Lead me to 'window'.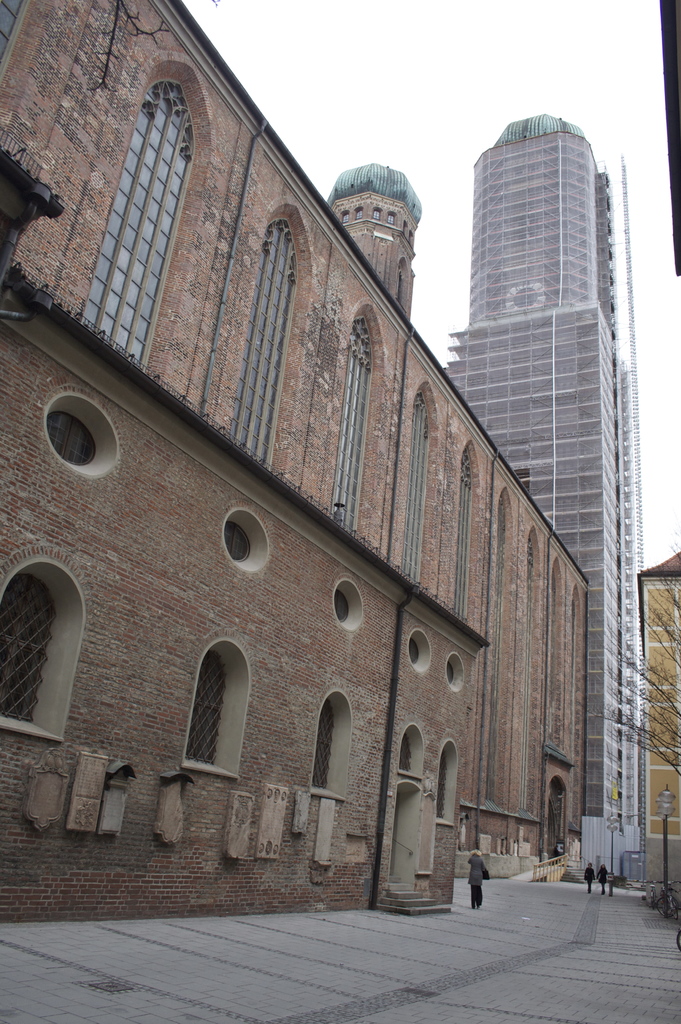
Lead to [90,77,188,367].
